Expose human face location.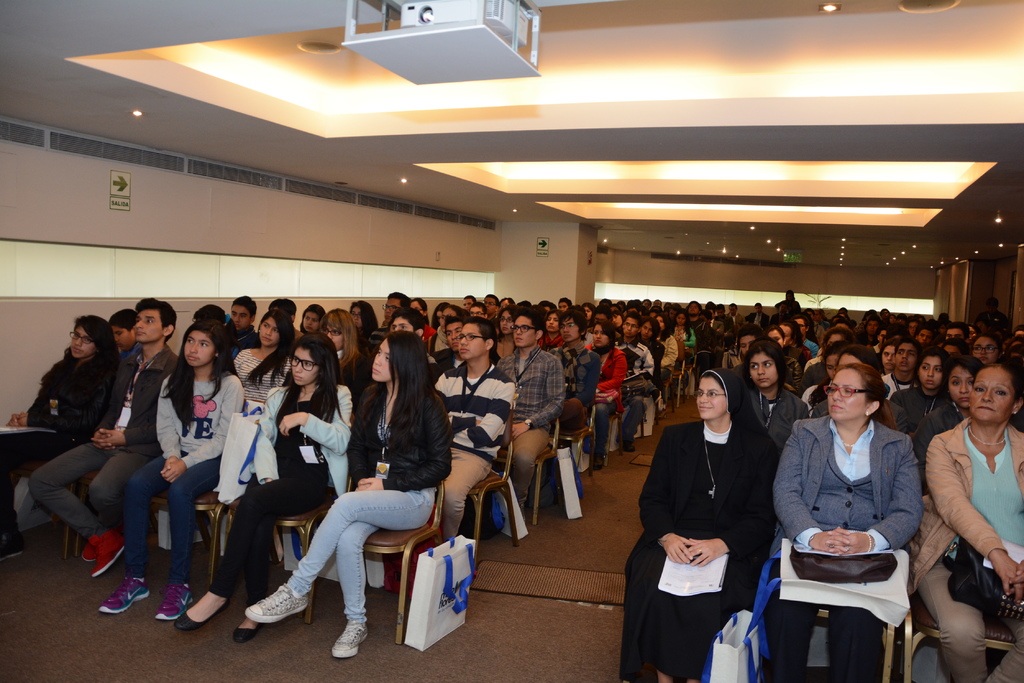
Exposed at box(697, 378, 727, 419).
